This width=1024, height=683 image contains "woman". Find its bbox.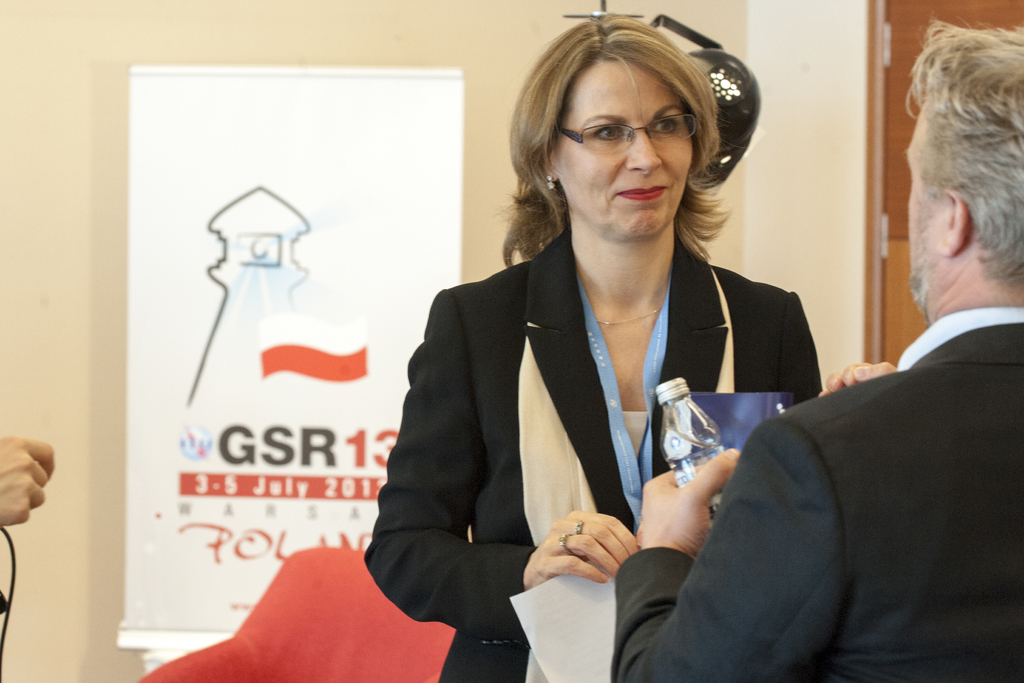
[388,29,813,671].
